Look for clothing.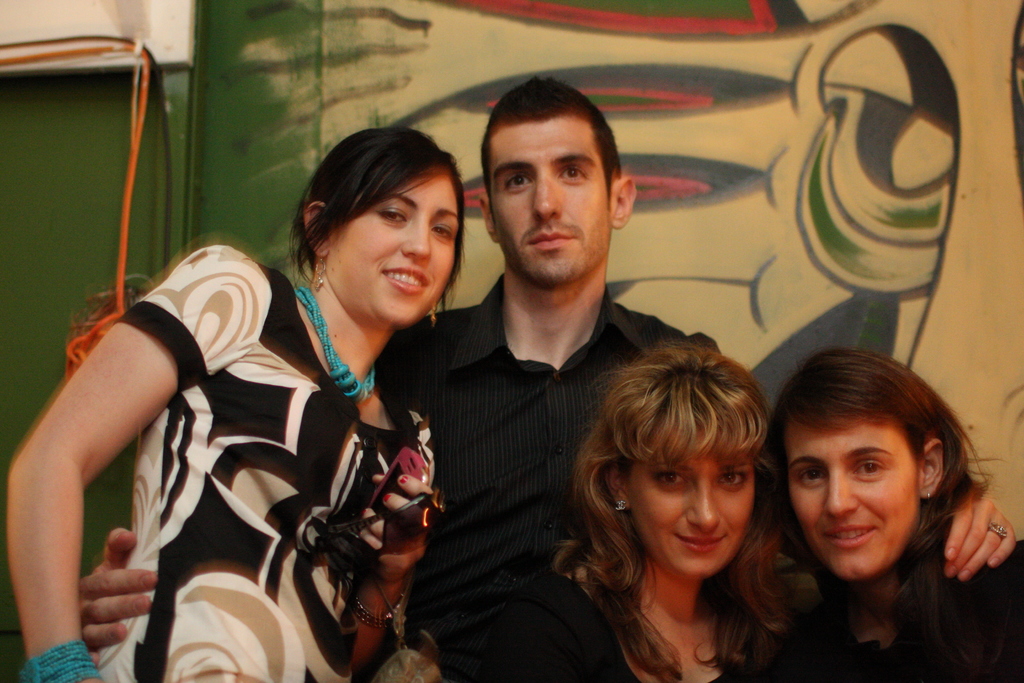
Found: (451, 564, 785, 682).
